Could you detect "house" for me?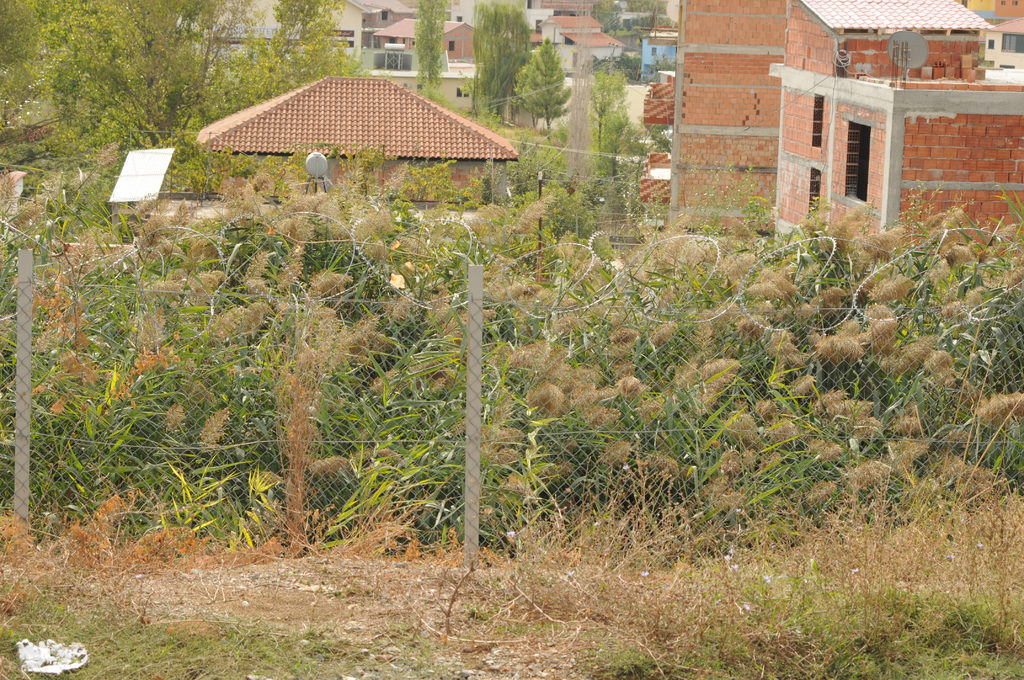
Detection result: [368, 4, 496, 67].
